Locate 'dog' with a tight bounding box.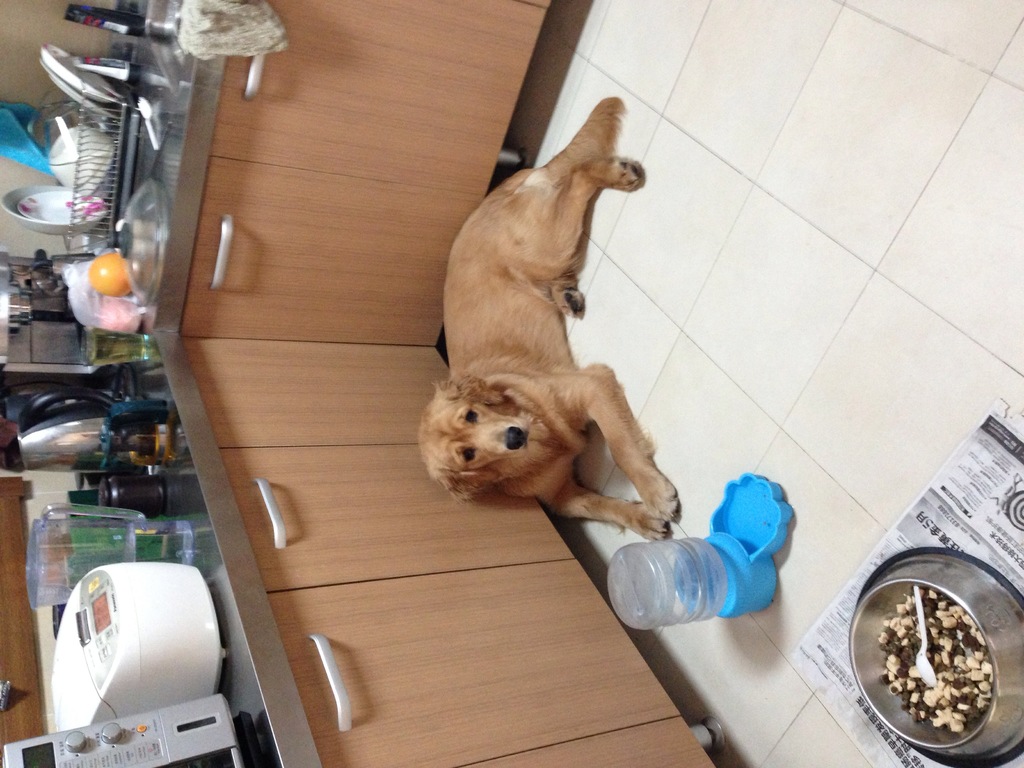
crop(422, 98, 681, 542).
